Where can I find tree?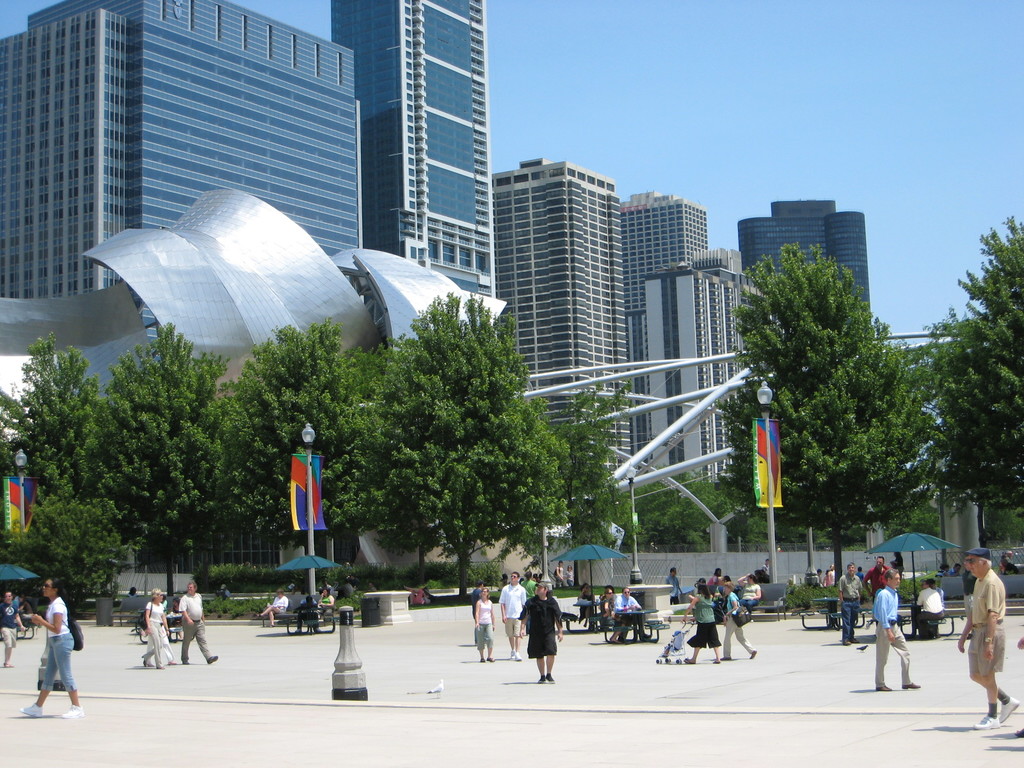
You can find it at x1=4 y1=347 x2=103 y2=515.
